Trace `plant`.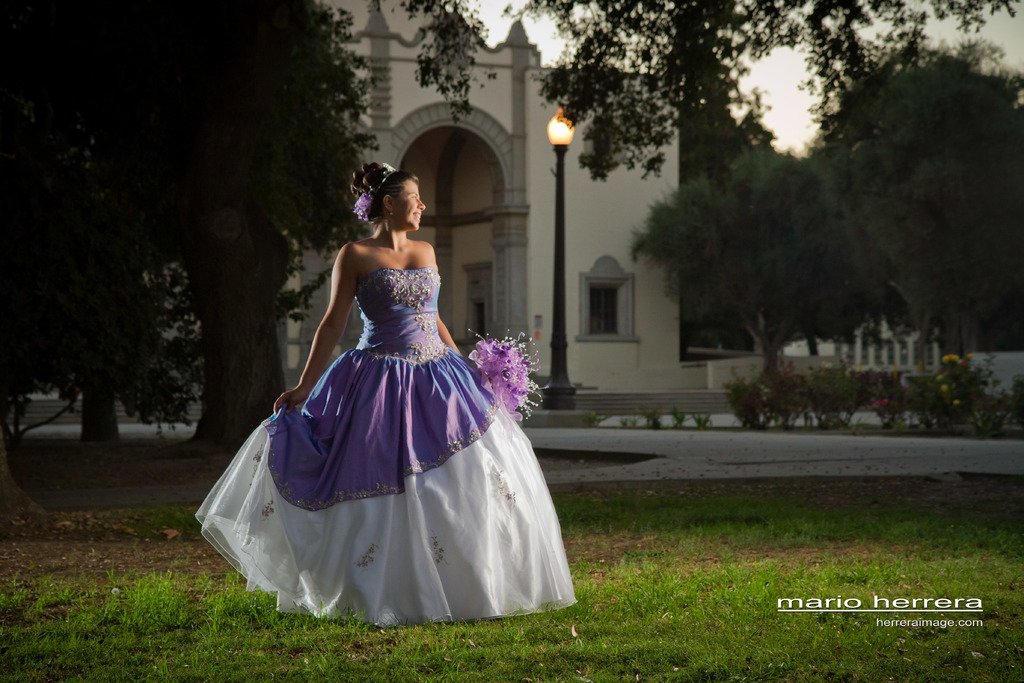
Traced to [left=826, top=352, right=859, bottom=424].
